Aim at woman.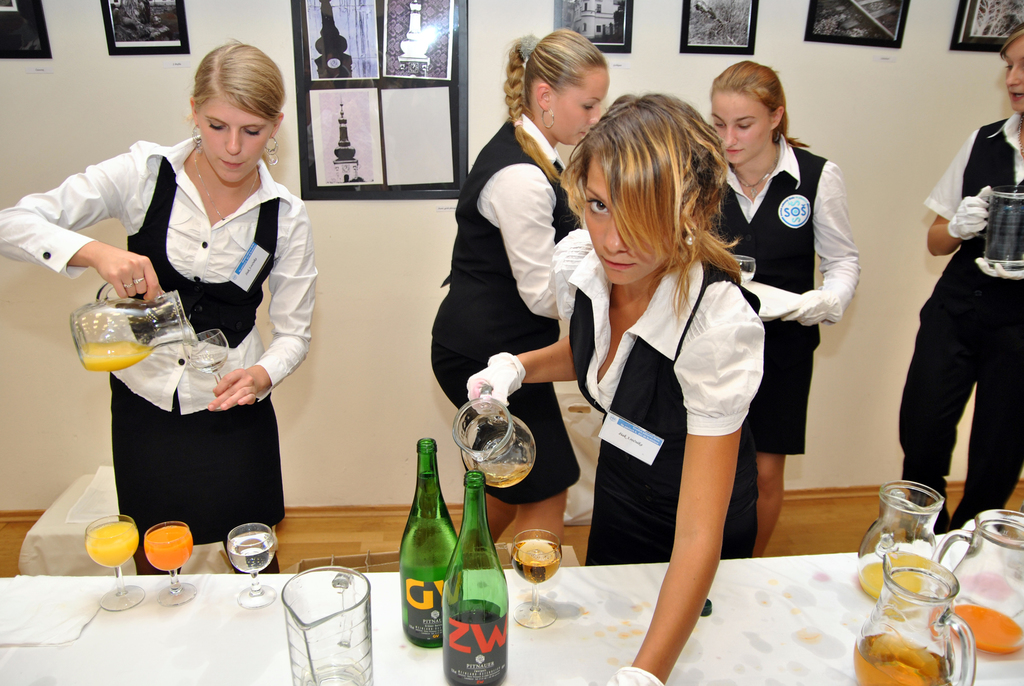
Aimed at left=892, top=25, right=1023, bottom=534.
